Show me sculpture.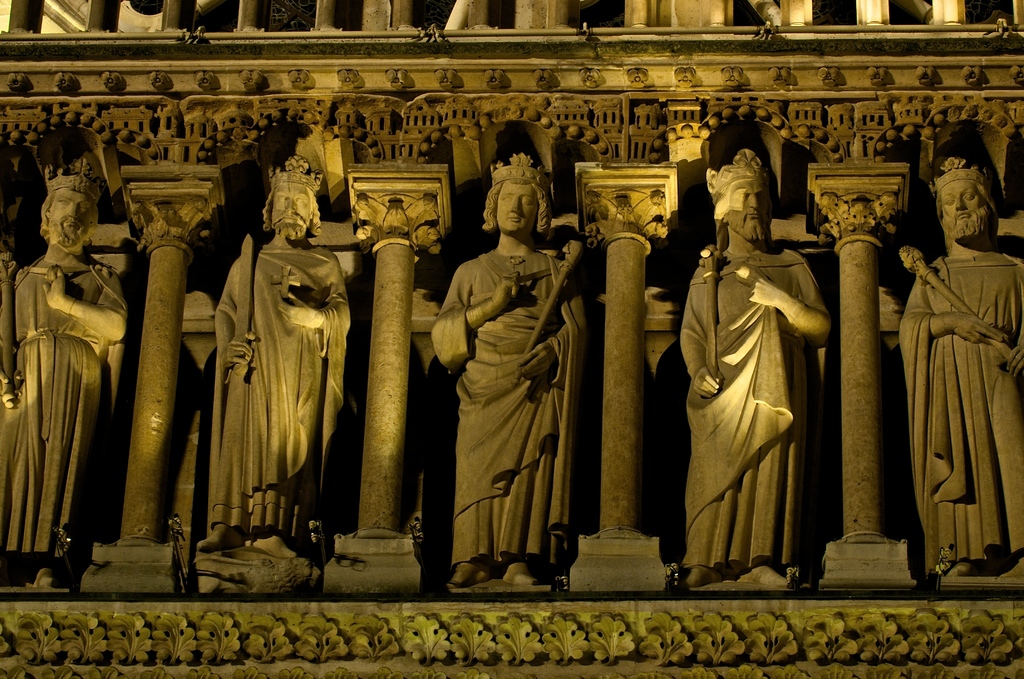
sculpture is here: 433, 150, 591, 594.
